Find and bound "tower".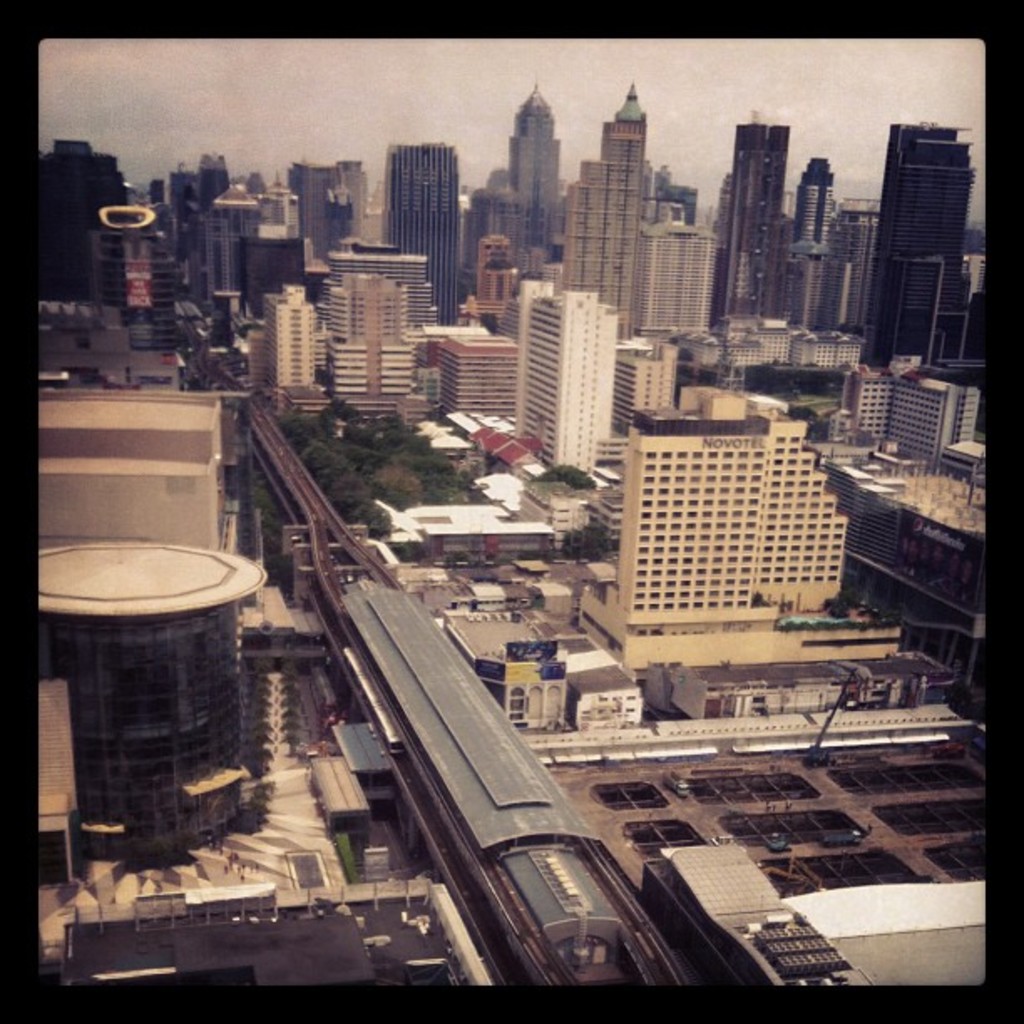
Bound: crop(862, 119, 972, 383).
